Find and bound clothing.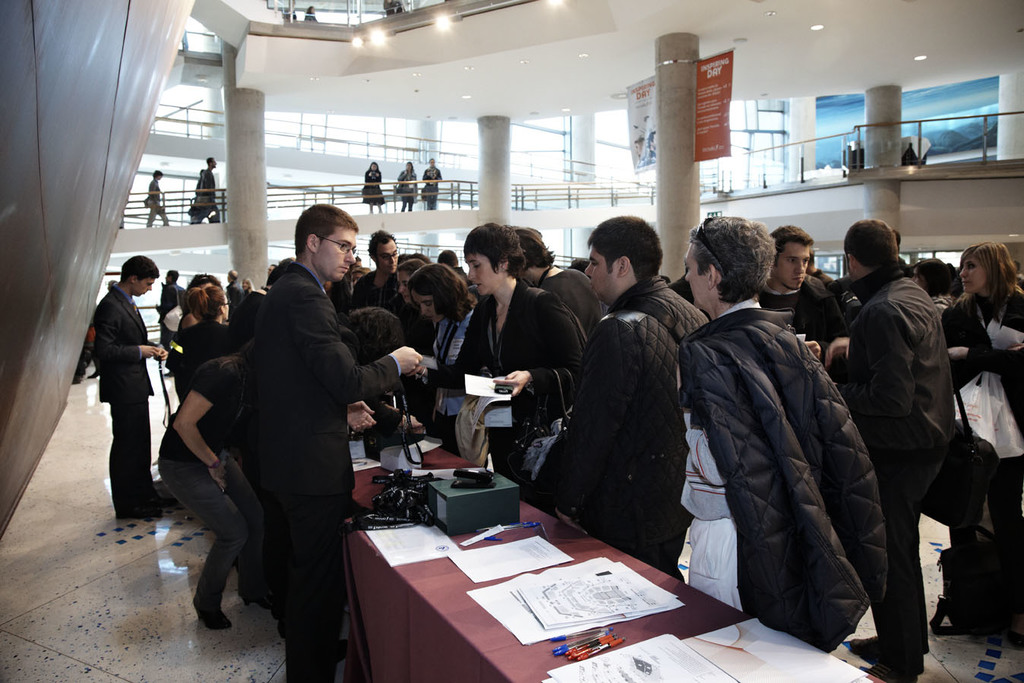
Bound: <region>193, 167, 222, 223</region>.
